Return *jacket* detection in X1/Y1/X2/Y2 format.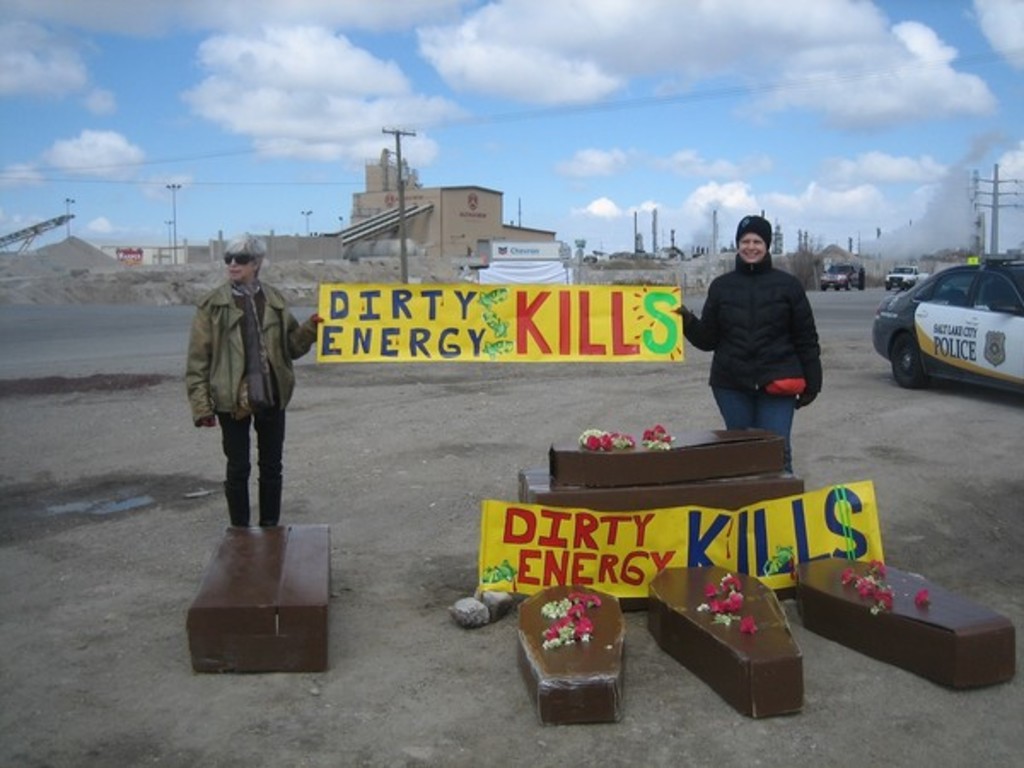
177/246/280/411.
